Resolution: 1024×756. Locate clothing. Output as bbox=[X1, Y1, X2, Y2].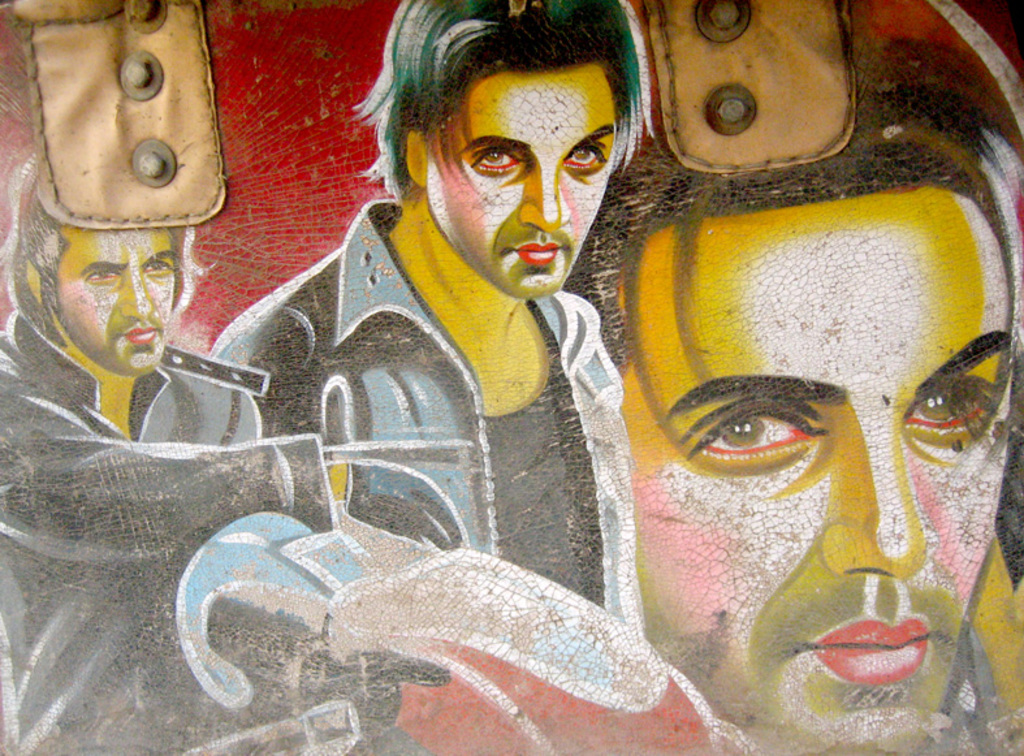
bbox=[0, 307, 433, 755].
